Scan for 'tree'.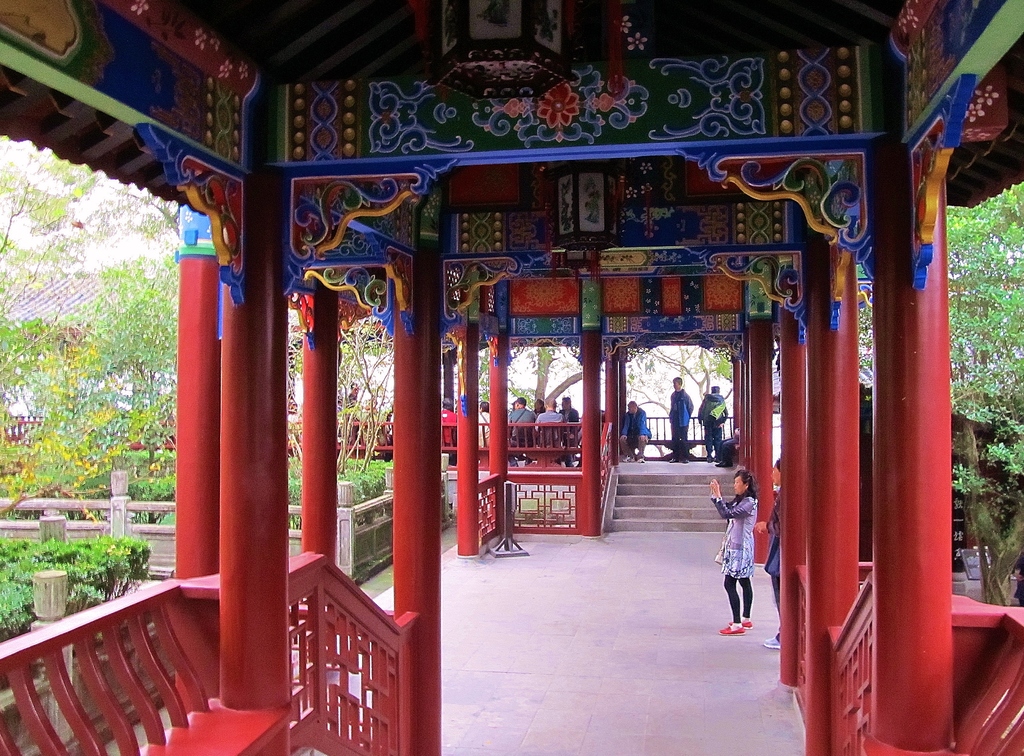
Scan result: pyautogui.locateOnScreen(282, 298, 395, 474).
